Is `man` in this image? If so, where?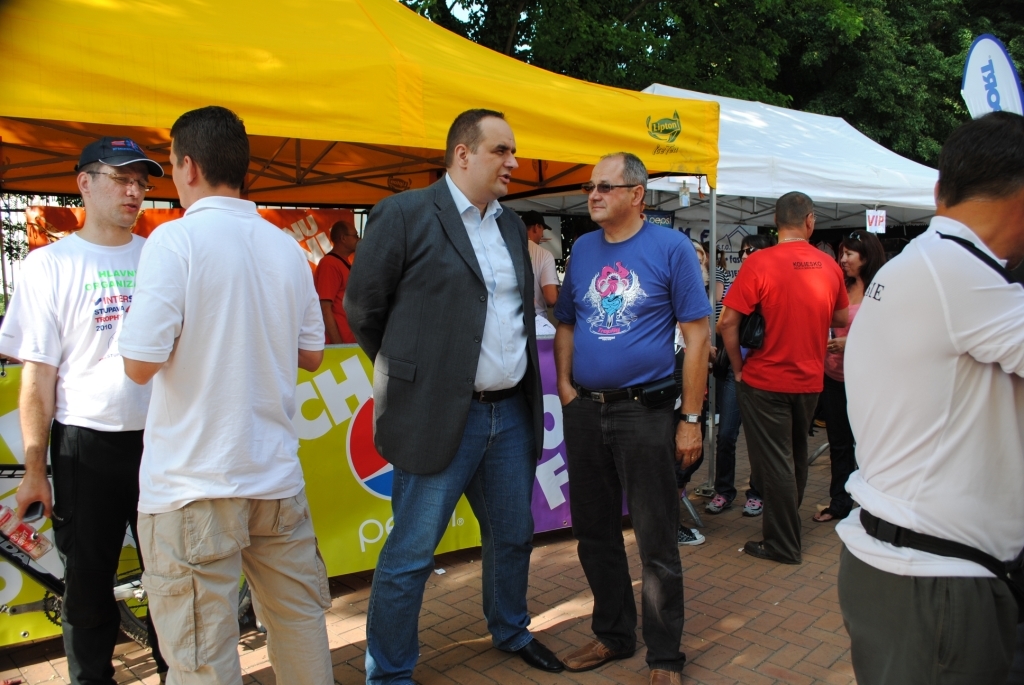
Yes, at BBox(716, 188, 848, 563).
